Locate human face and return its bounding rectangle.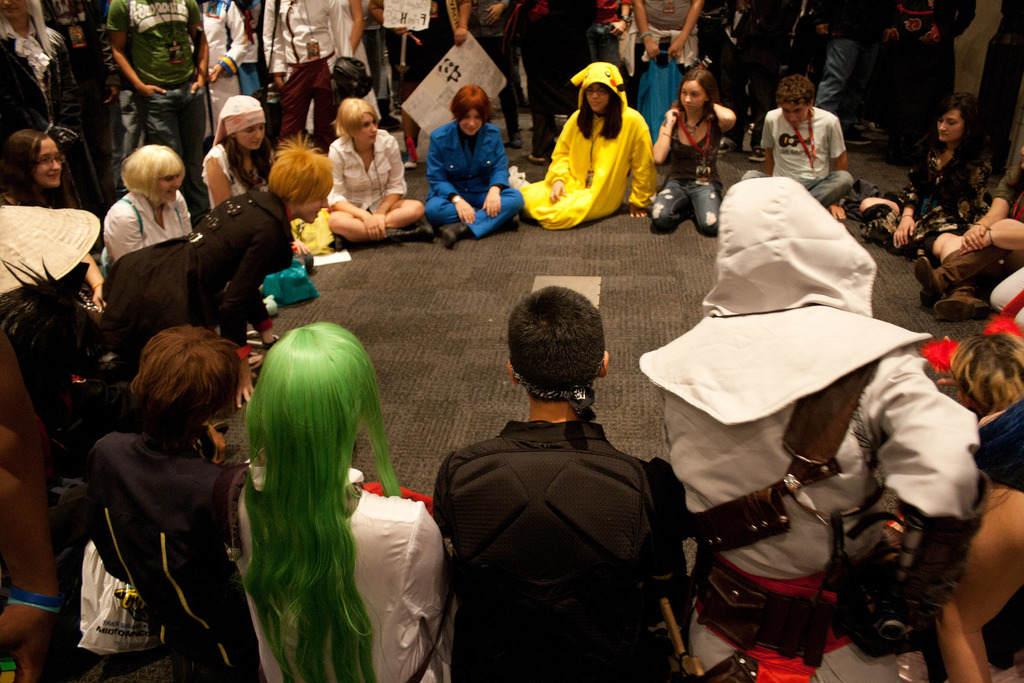
[161,170,179,202].
